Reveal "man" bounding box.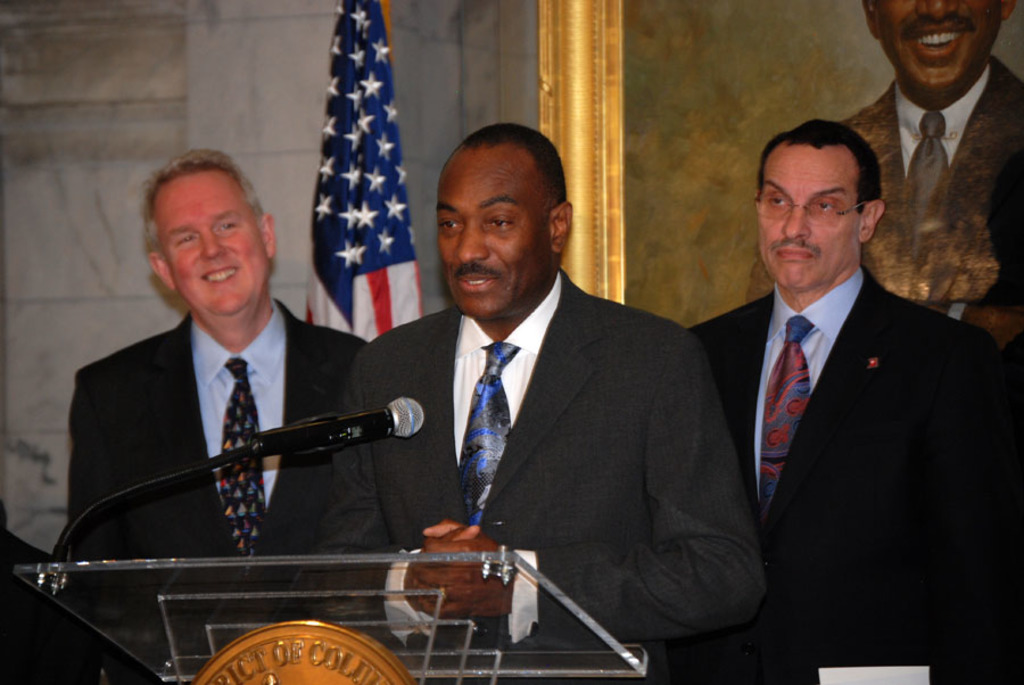
Revealed: [left=64, top=150, right=375, bottom=684].
